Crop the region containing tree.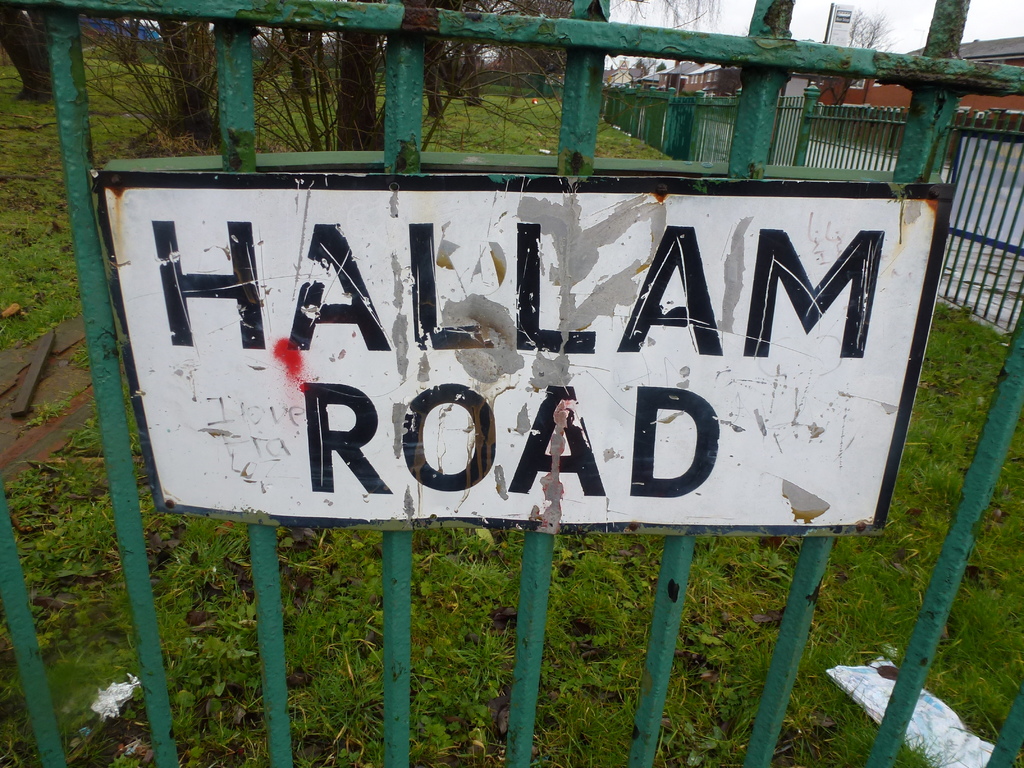
Crop region: <bbox>424, 0, 602, 81</bbox>.
